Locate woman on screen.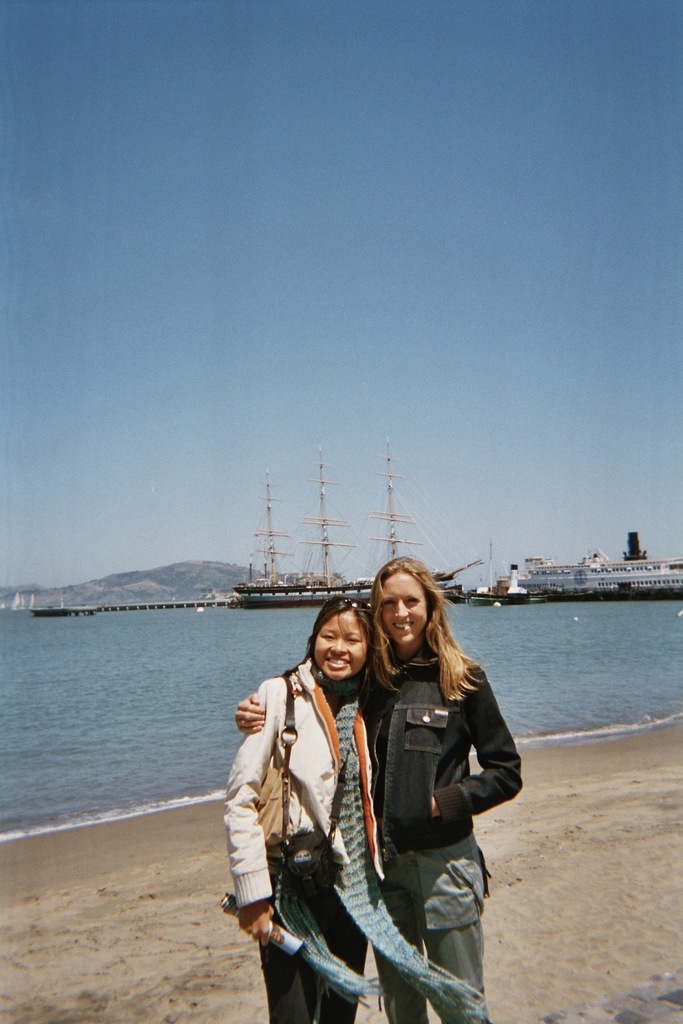
On screen at [left=227, top=554, right=523, bottom=1023].
